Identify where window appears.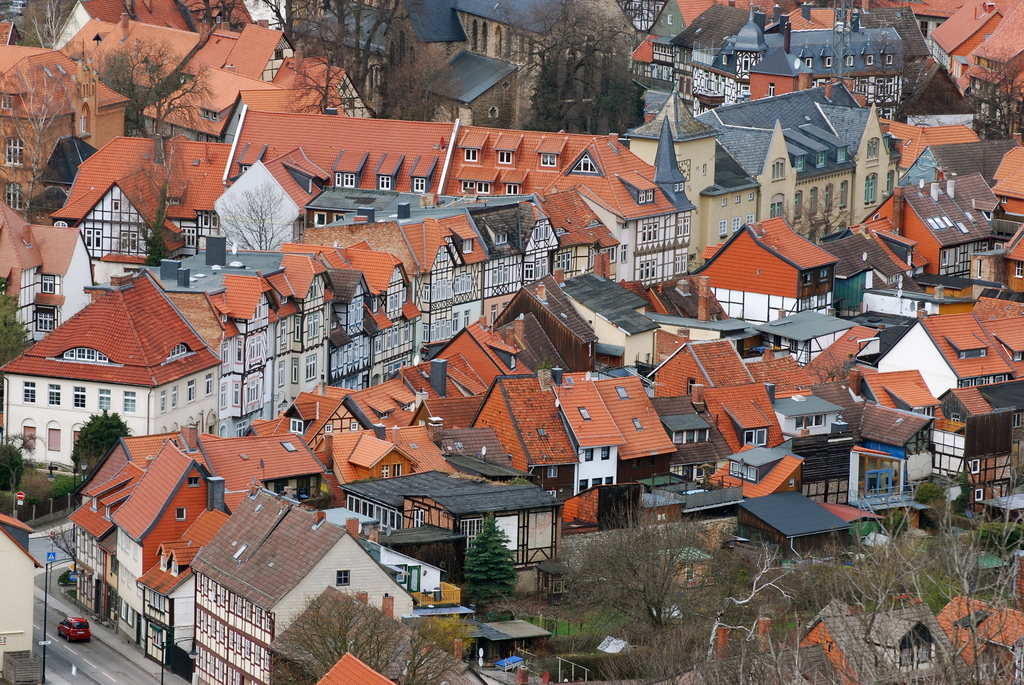
Appears at <region>720, 194, 729, 207</region>.
